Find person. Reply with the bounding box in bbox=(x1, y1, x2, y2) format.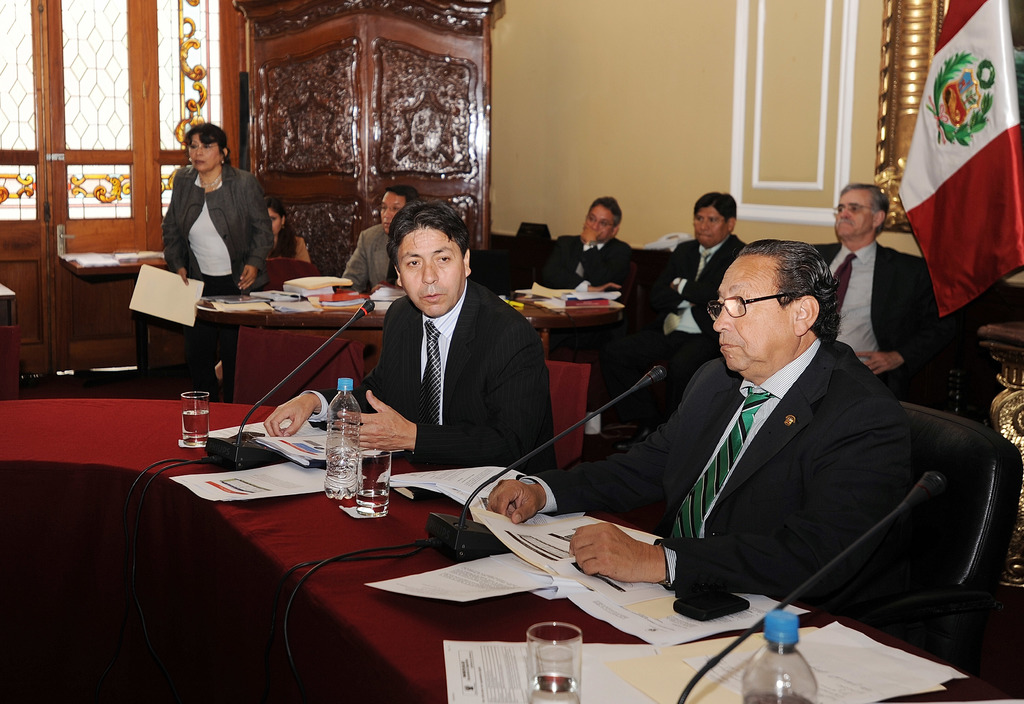
bbox=(271, 200, 317, 284).
